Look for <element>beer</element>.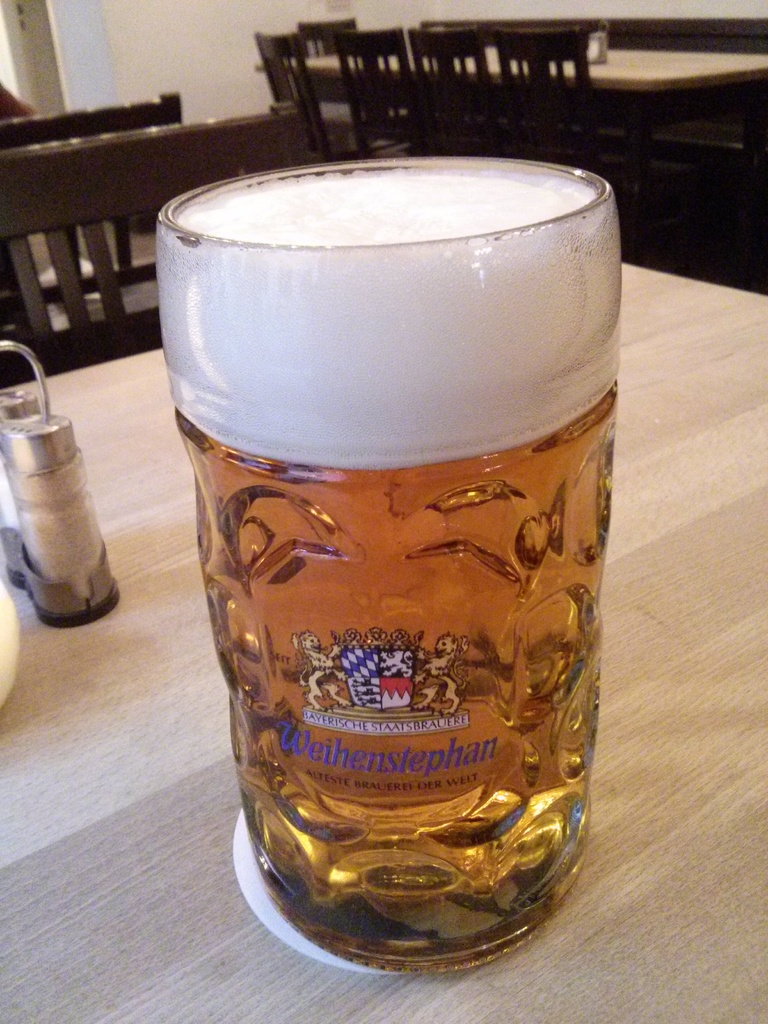
Found: bbox(150, 152, 632, 977).
